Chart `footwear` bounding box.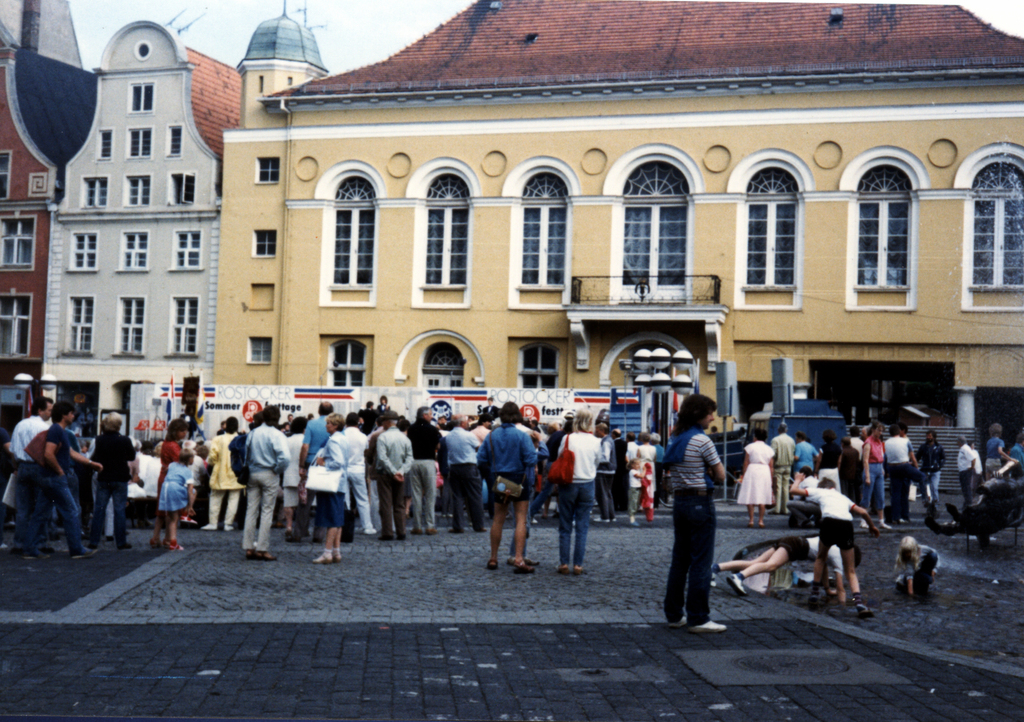
Charted: left=198, top=523, right=217, bottom=529.
